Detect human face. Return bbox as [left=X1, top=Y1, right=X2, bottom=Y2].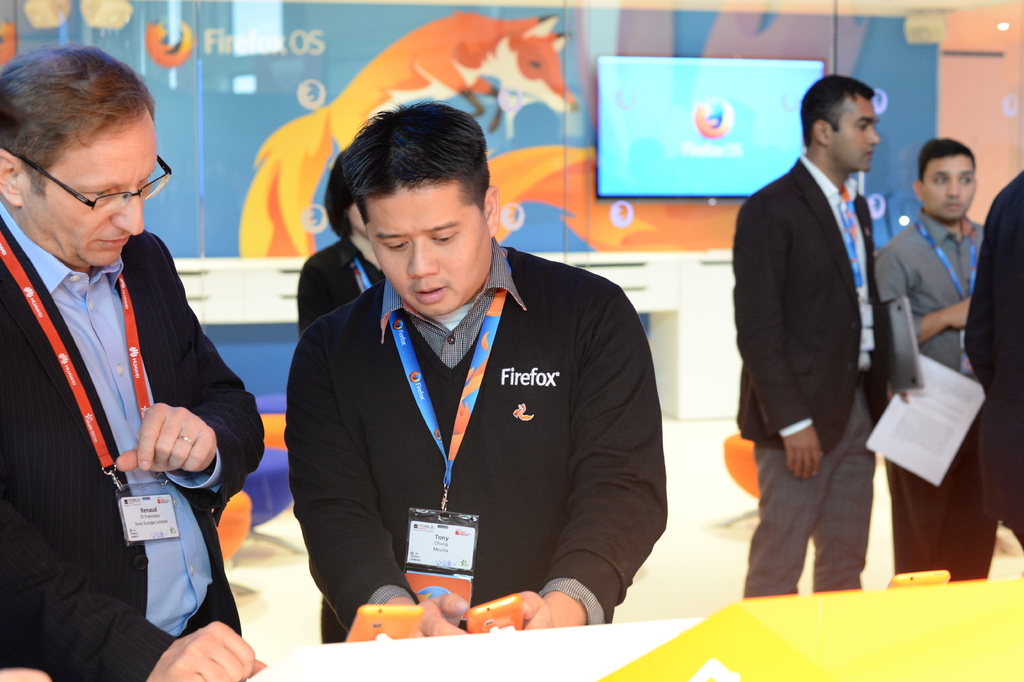
[left=829, top=97, right=883, bottom=172].
